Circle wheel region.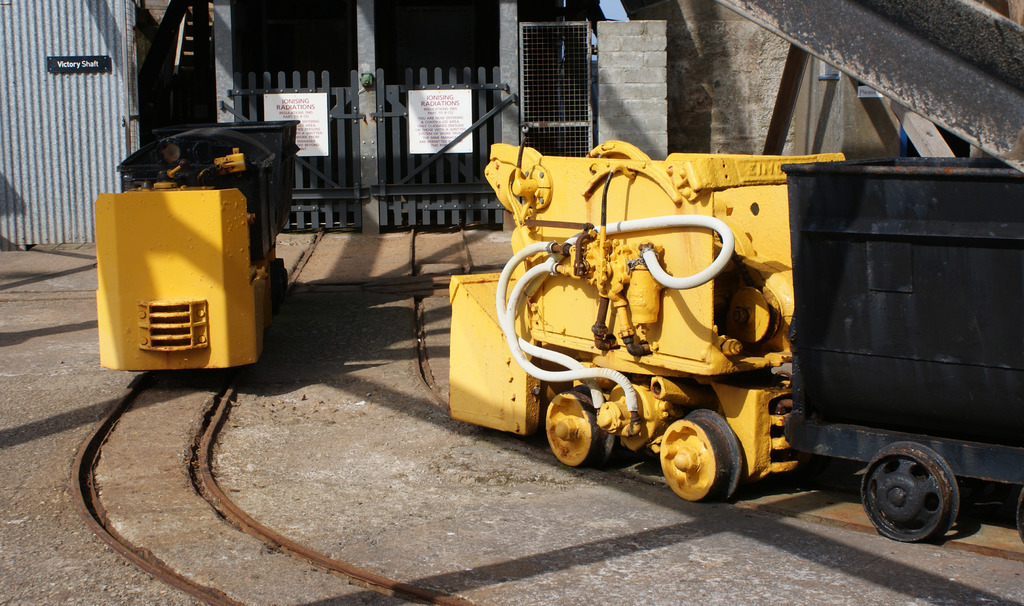
Region: <box>678,416,751,506</box>.
